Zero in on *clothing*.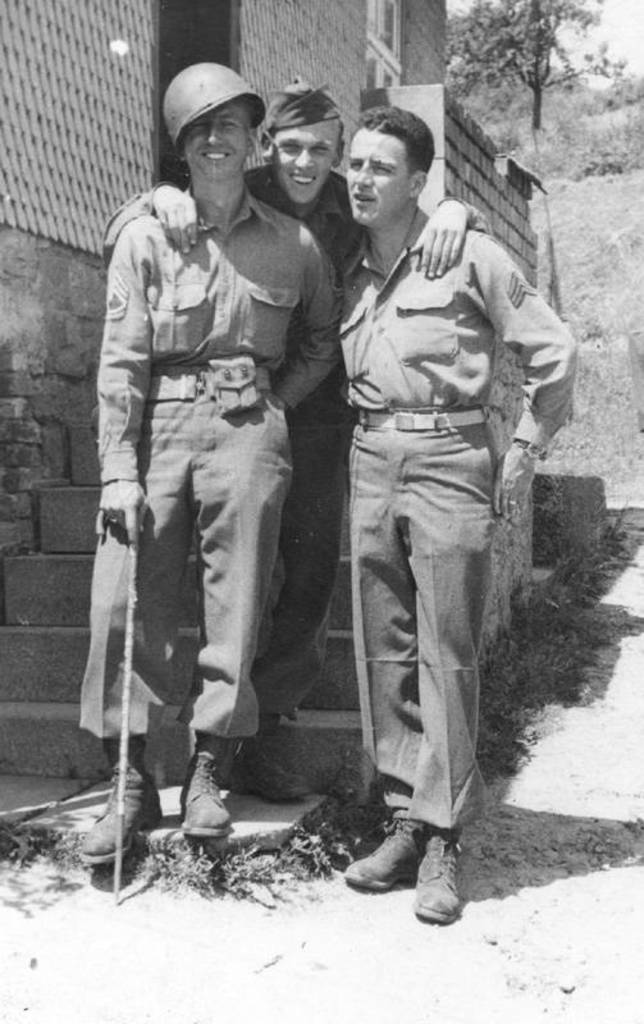
Zeroed in: [332,127,552,897].
